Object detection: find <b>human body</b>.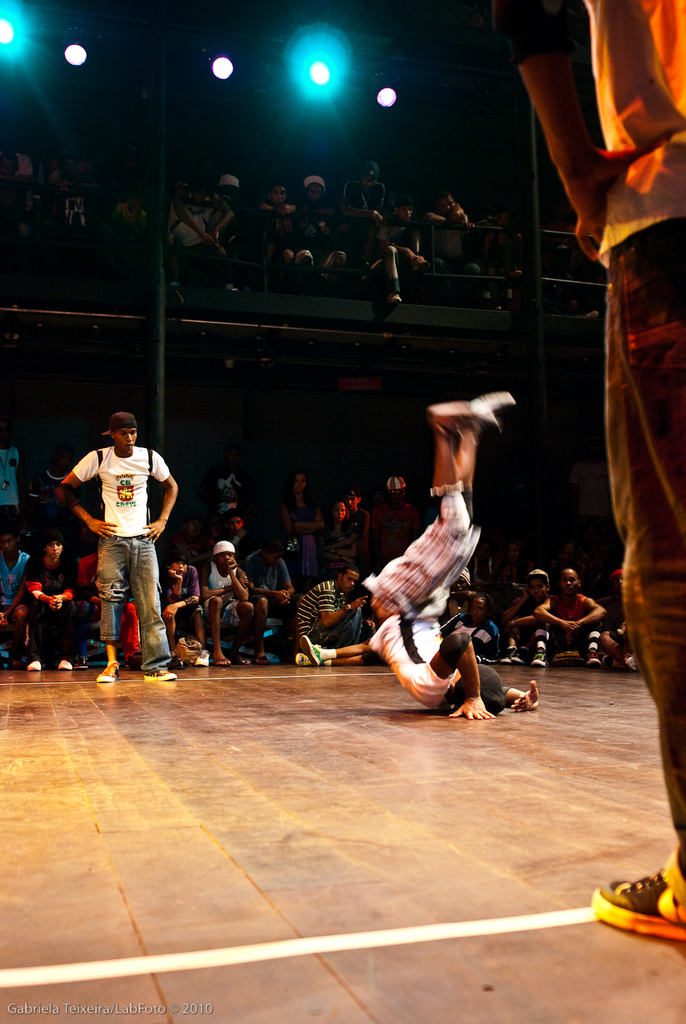
box(56, 408, 173, 672).
